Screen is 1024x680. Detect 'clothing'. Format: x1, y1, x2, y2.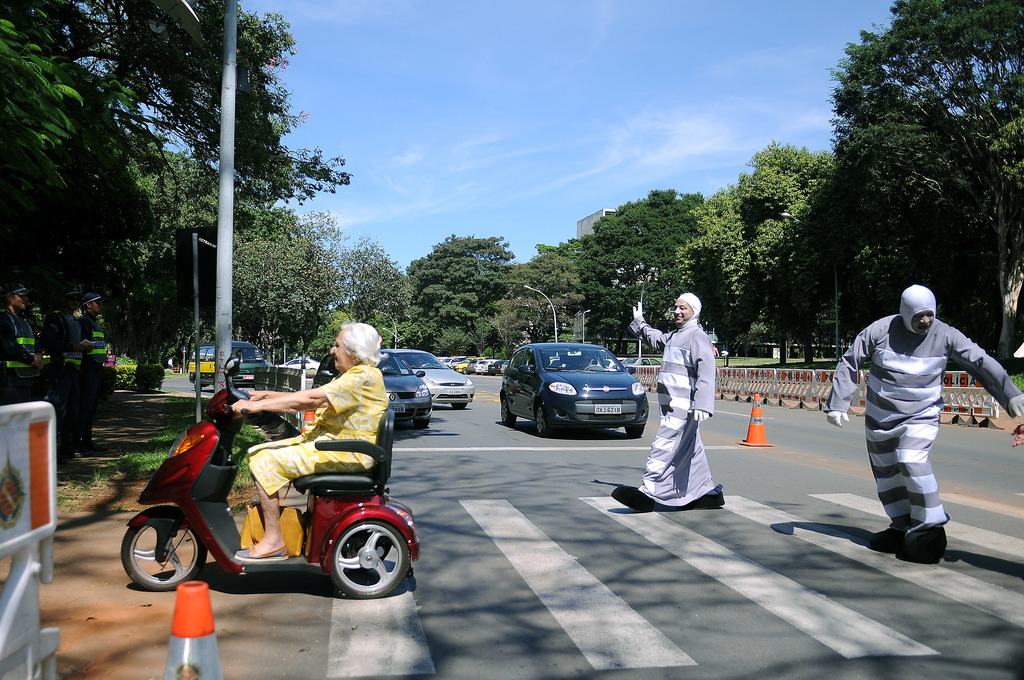
845, 283, 987, 546.
